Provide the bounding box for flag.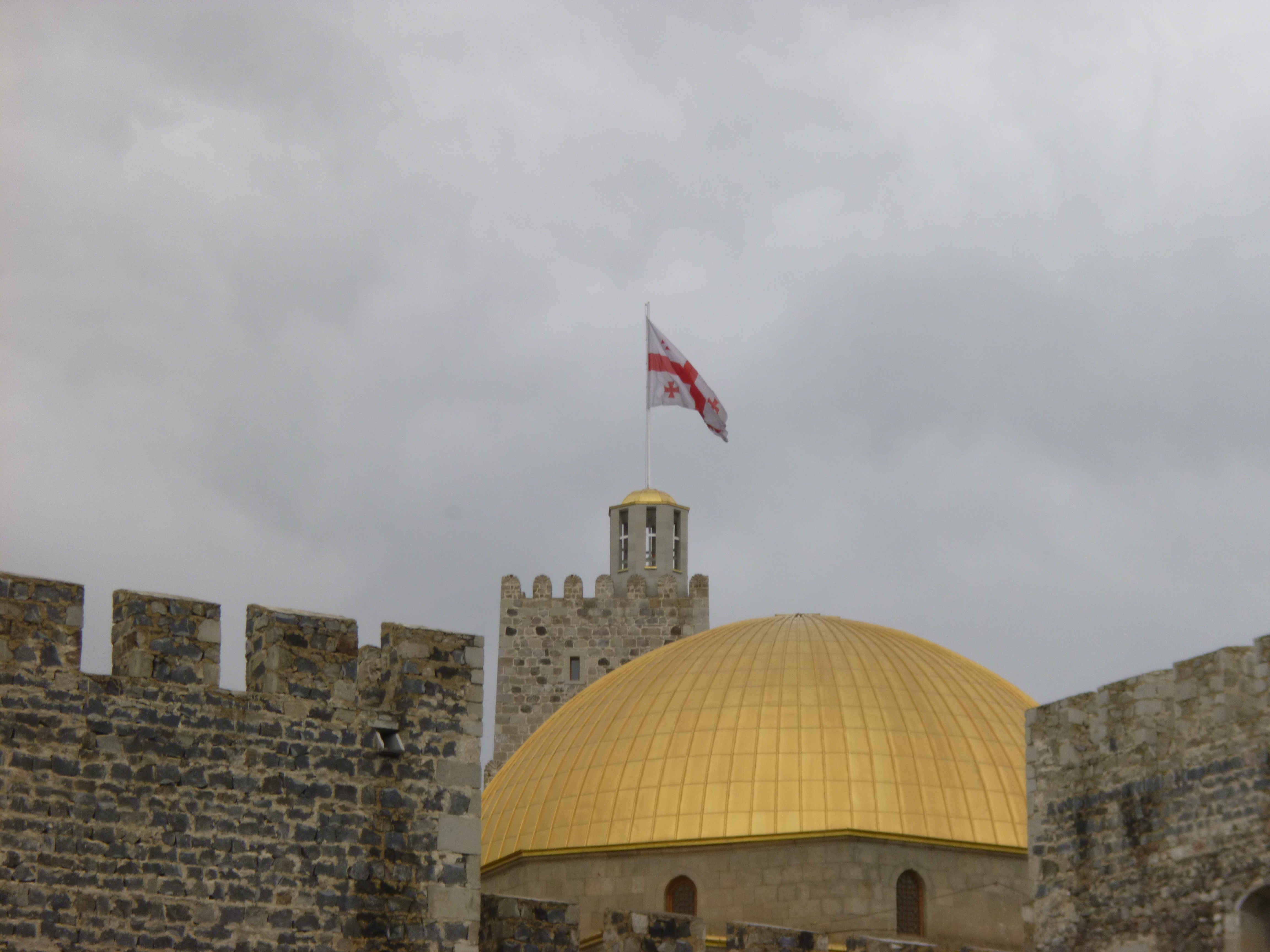
{"x1": 173, "y1": 89, "x2": 203, "y2": 128}.
